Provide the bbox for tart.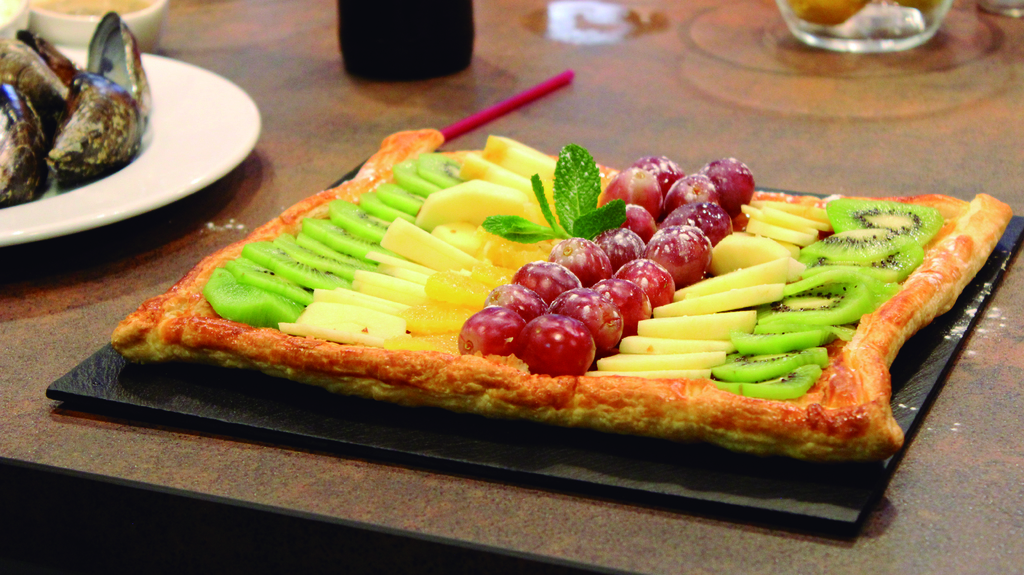
(x1=83, y1=151, x2=1023, y2=460).
